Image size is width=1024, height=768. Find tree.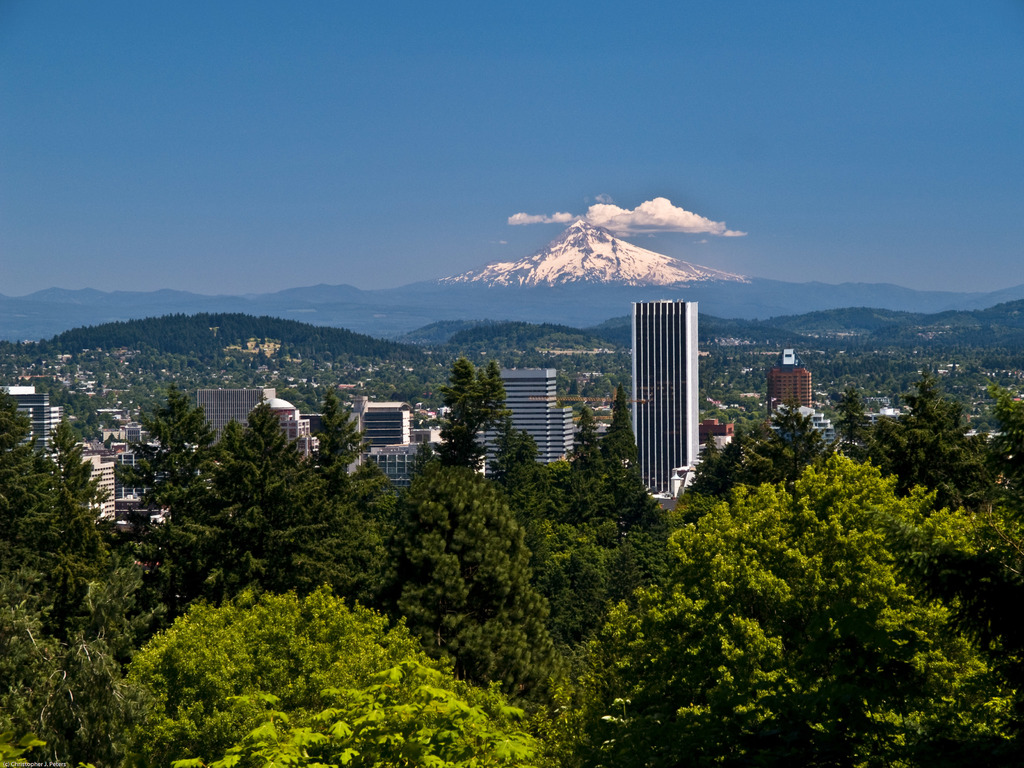
bbox=(80, 578, 424, 767).
